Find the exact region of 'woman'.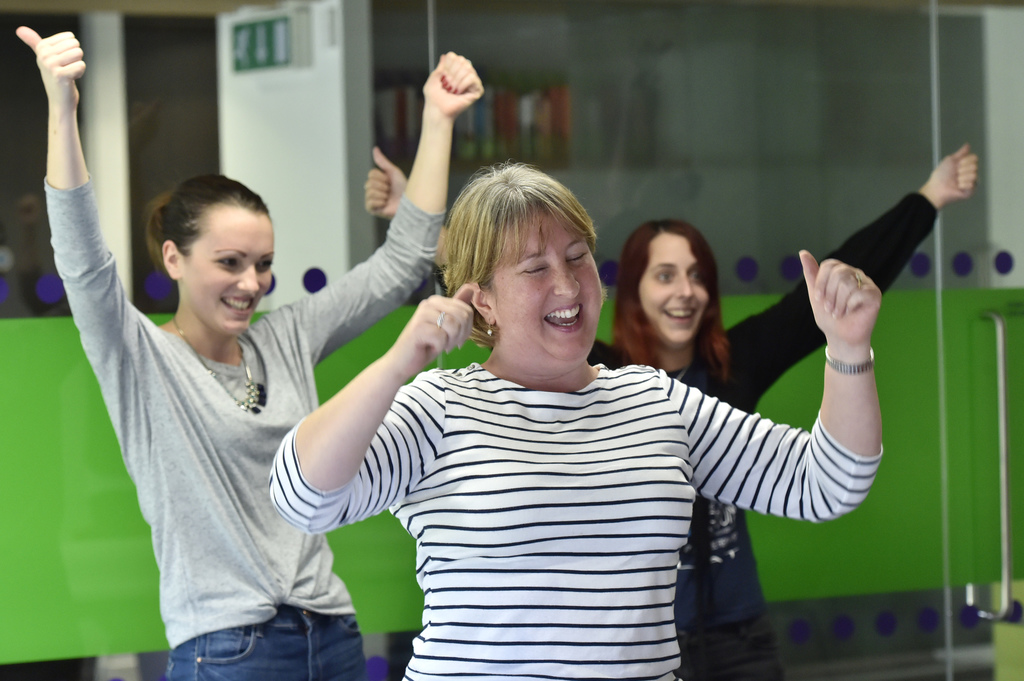
Exact region: x1=18 y1=27 x2=484 y2=680.
